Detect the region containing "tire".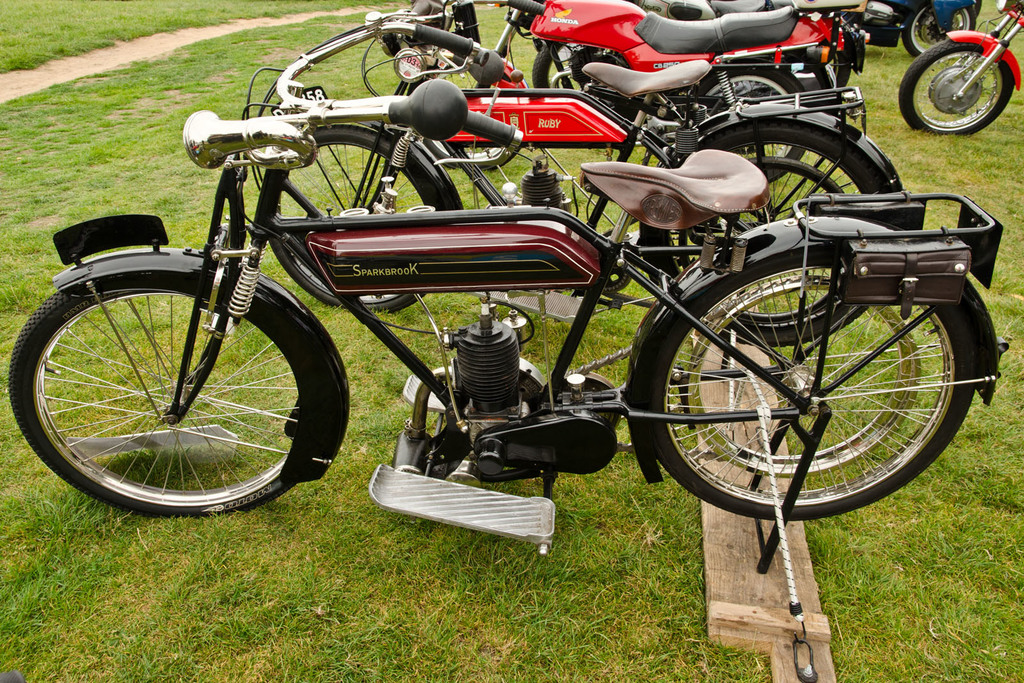
l=422, t=67, r=517, b=173.
